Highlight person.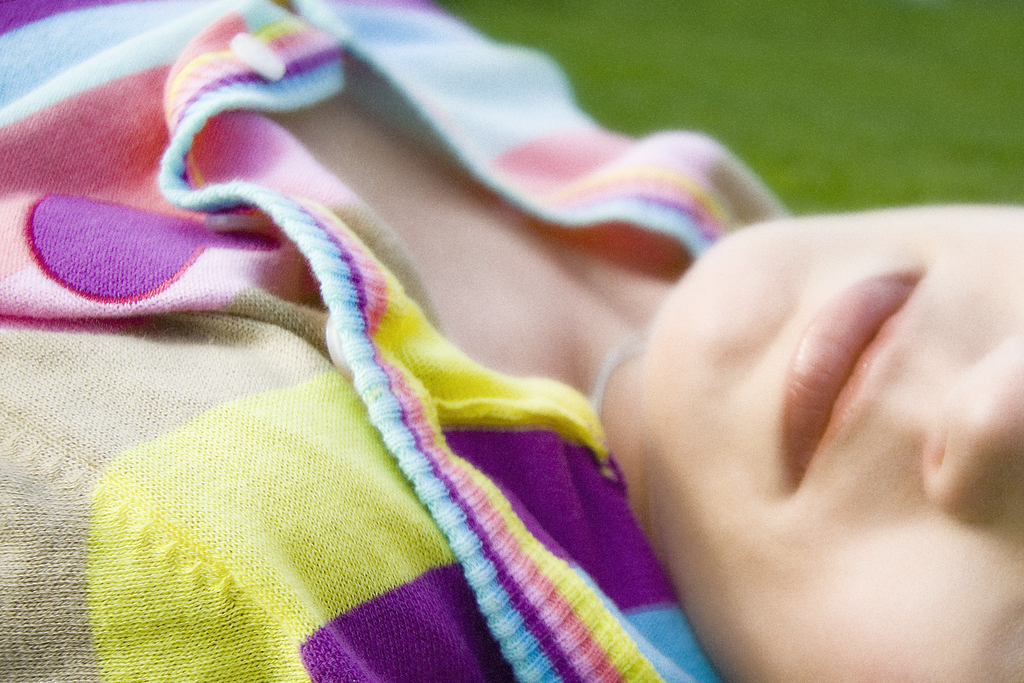
Highlighted region: detection(92, 37, 998, 661).
